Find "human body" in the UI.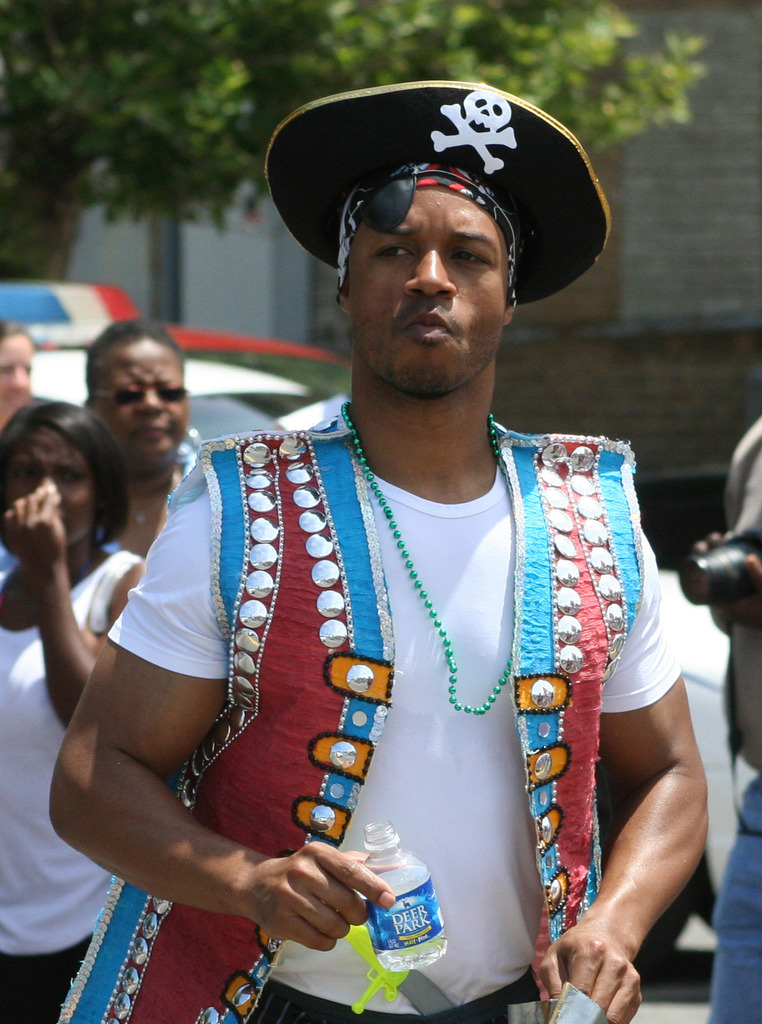
UI element at 89 323 190 550.
